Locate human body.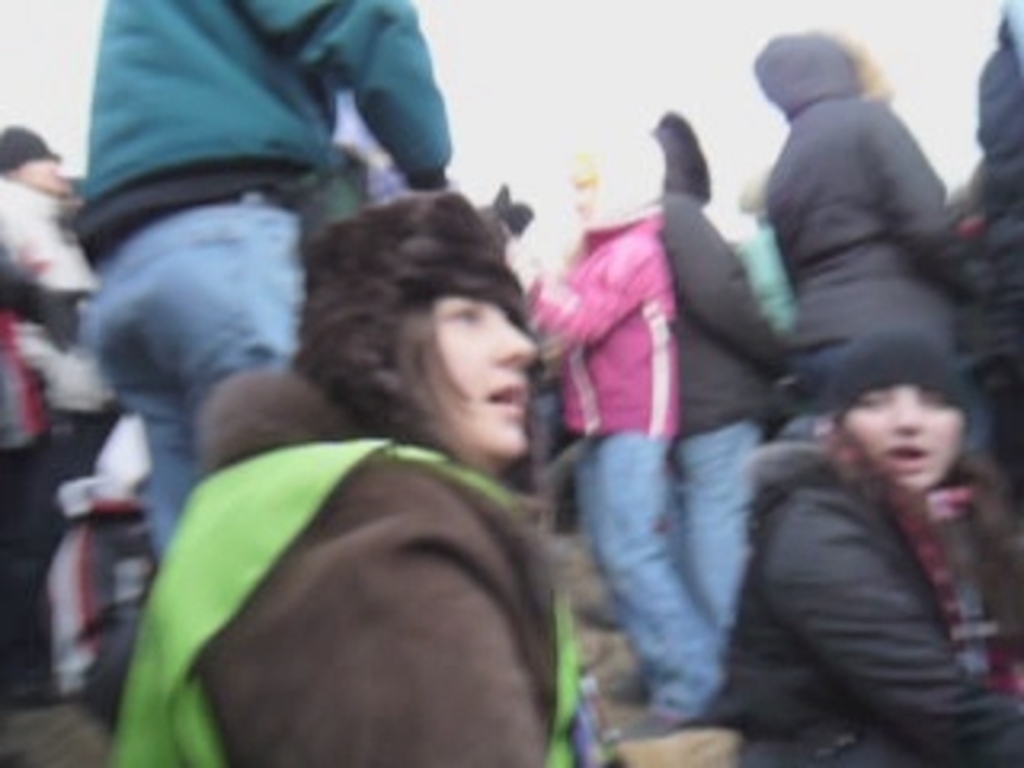
Bounding box: [109, 358, 640, 765].
